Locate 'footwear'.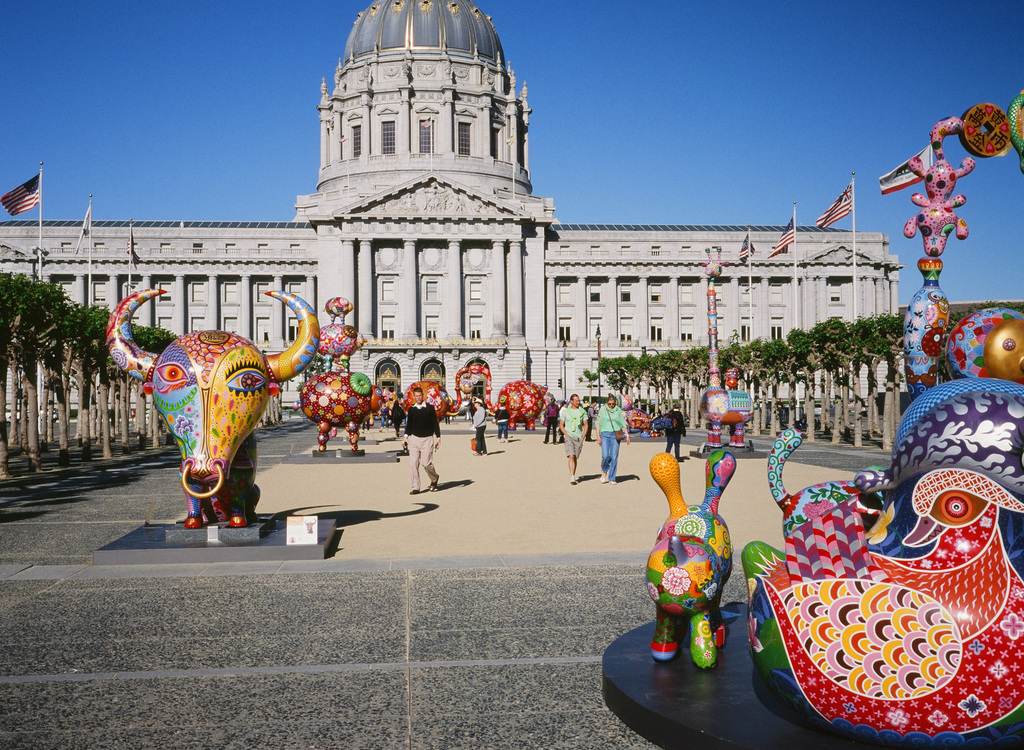
Bounding box: left=409, top=488, right=417, bottom=495.
